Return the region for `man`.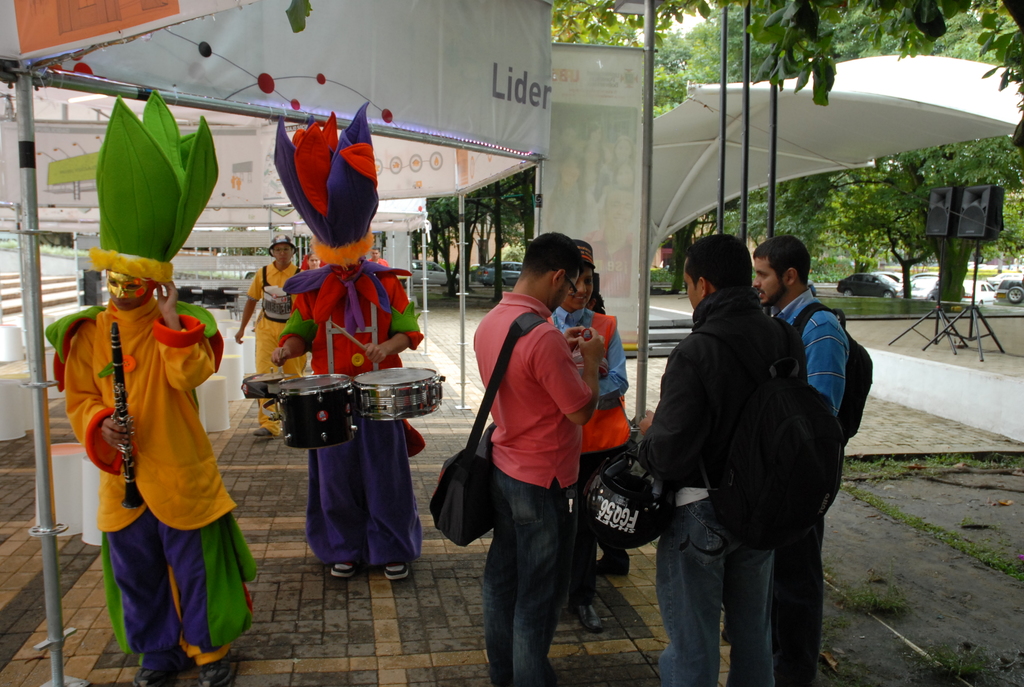
detection(362, 244, 391, 271).
